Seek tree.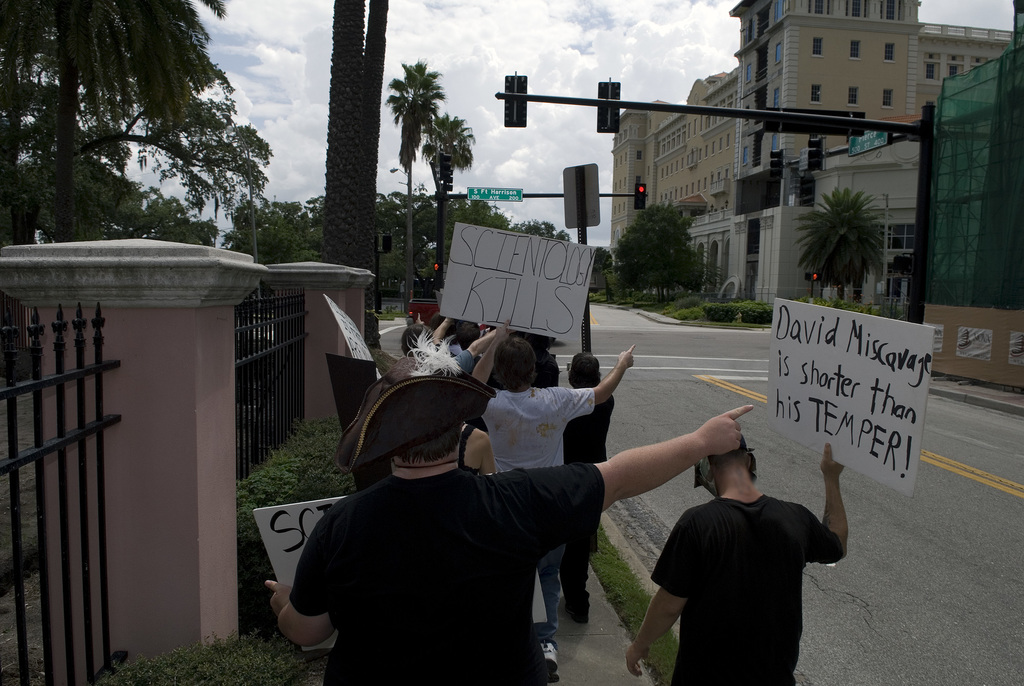
region(424, 106, 485, 284).
